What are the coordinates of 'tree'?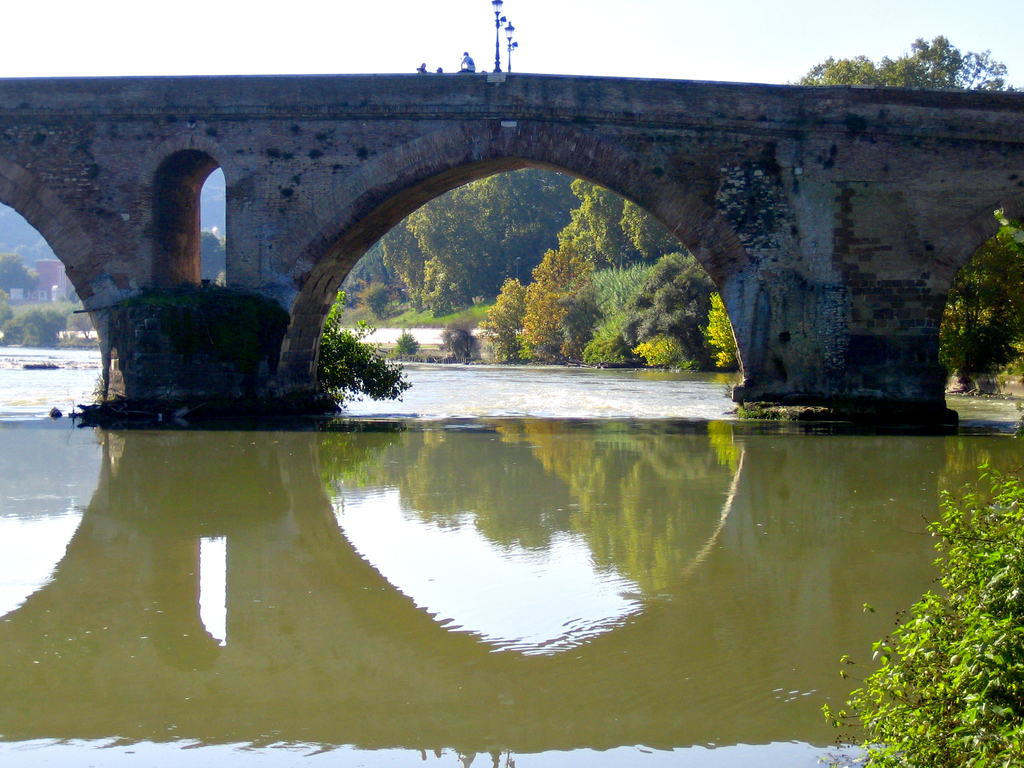
box=[703, 292, 742, 380].
